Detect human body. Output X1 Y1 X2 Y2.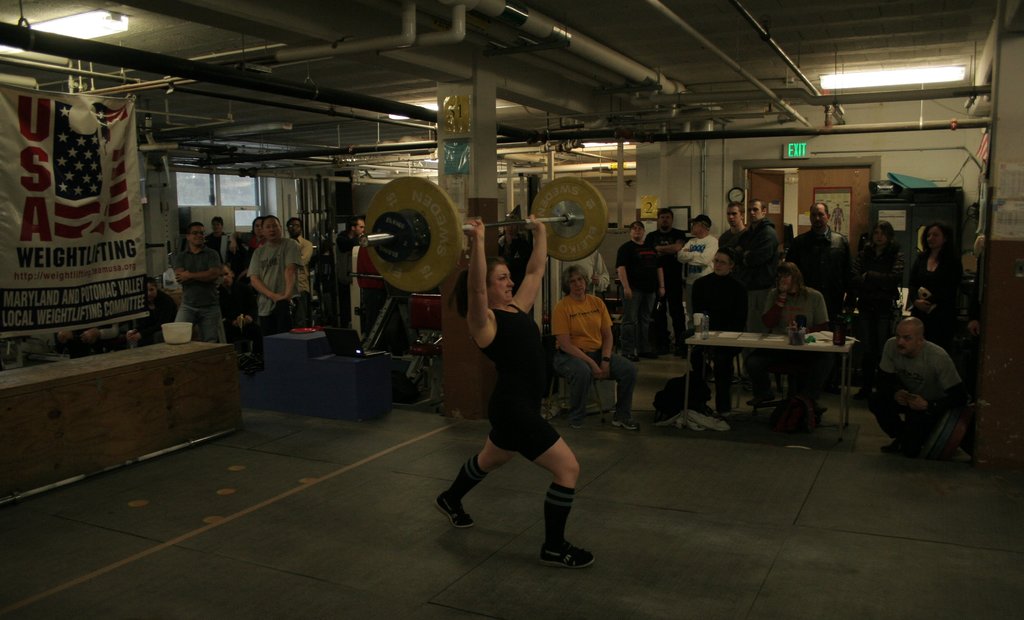
871 322 965 448.
